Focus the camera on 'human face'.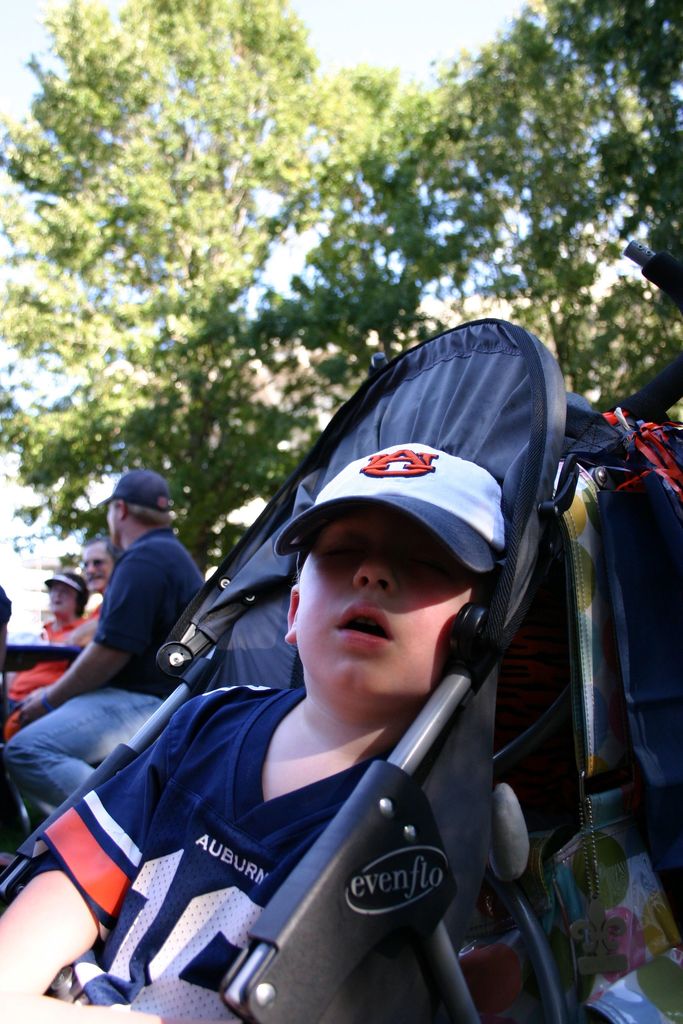
Focus region: [left=106, top=504, right=117, bottom=541].
